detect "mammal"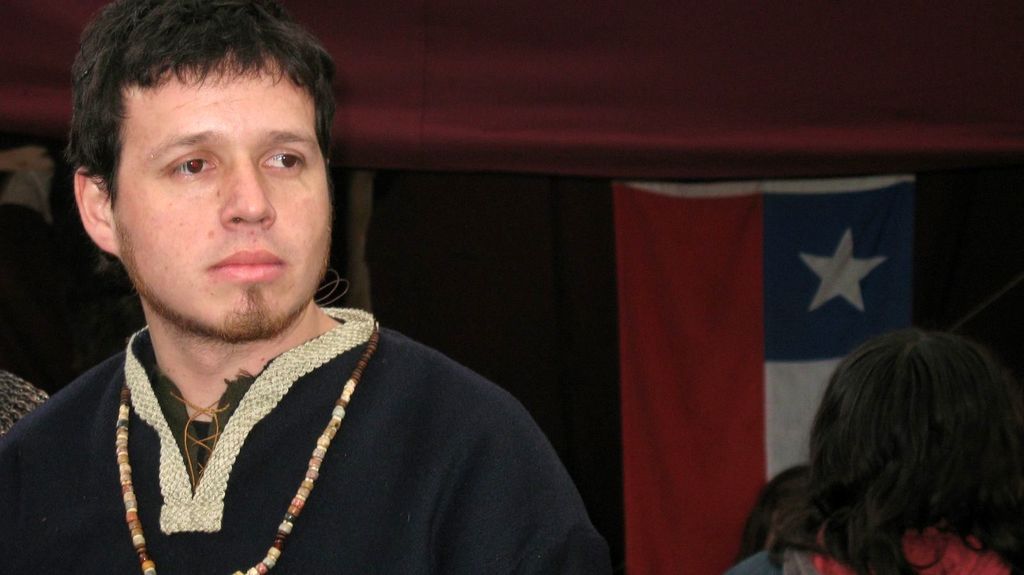
box=[0, 0, 638, 574]
